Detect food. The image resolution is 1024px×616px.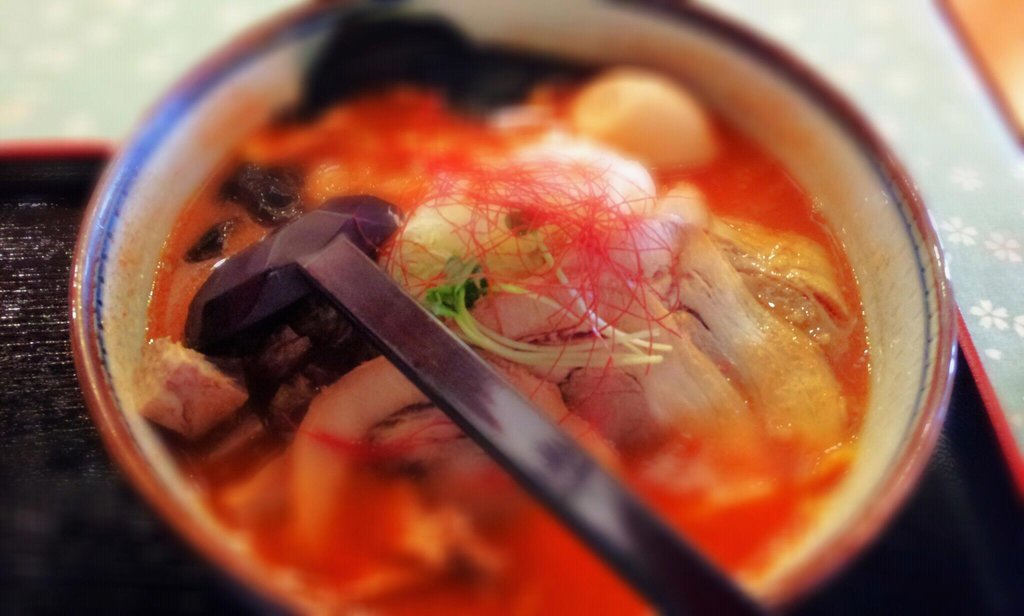
detection(89, 0, 893, 579).
